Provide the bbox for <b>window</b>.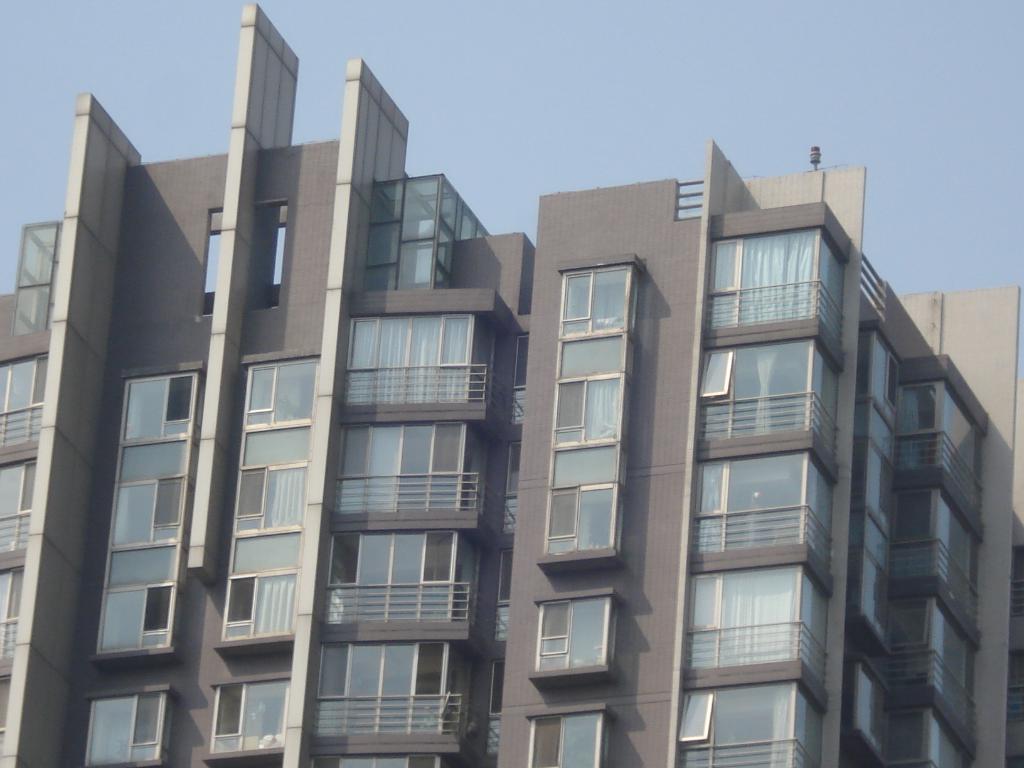
box(0, 570, 22, 662).
